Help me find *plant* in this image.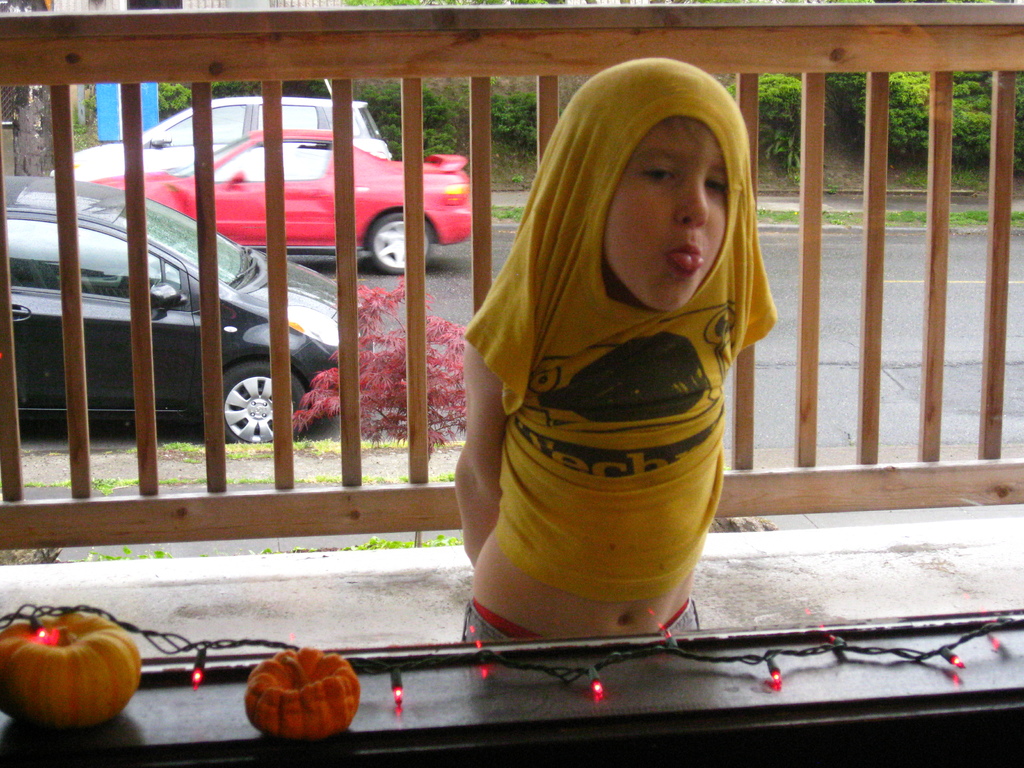
Found it: <region>222, 432, 269, 461</region>.
